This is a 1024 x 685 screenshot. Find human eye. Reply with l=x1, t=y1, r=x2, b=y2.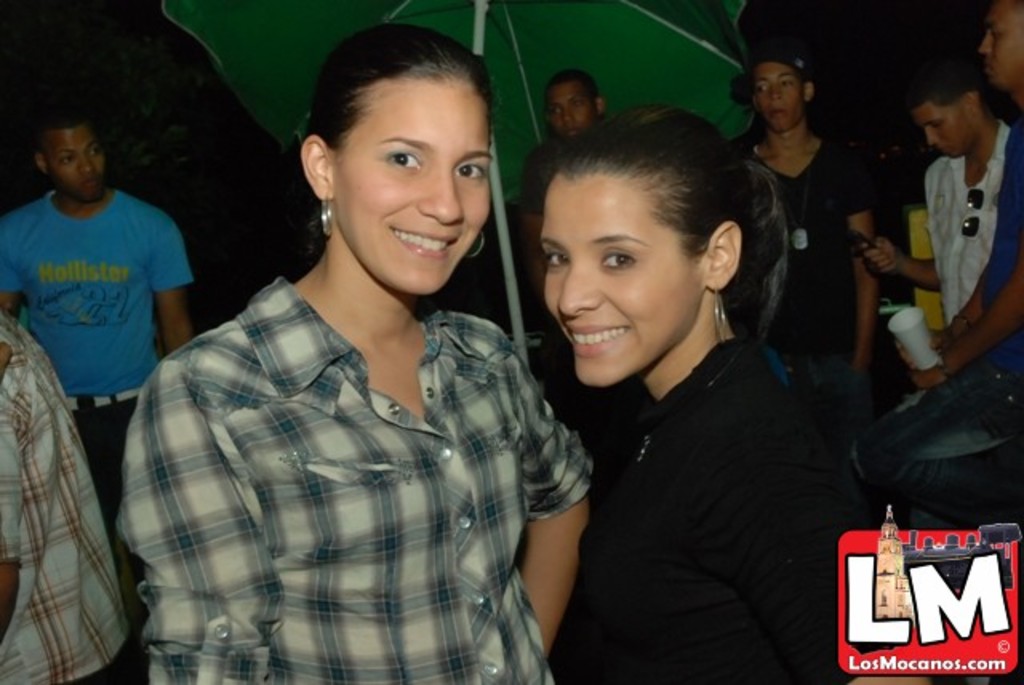
l=454, t=162, r=486, b=181.
